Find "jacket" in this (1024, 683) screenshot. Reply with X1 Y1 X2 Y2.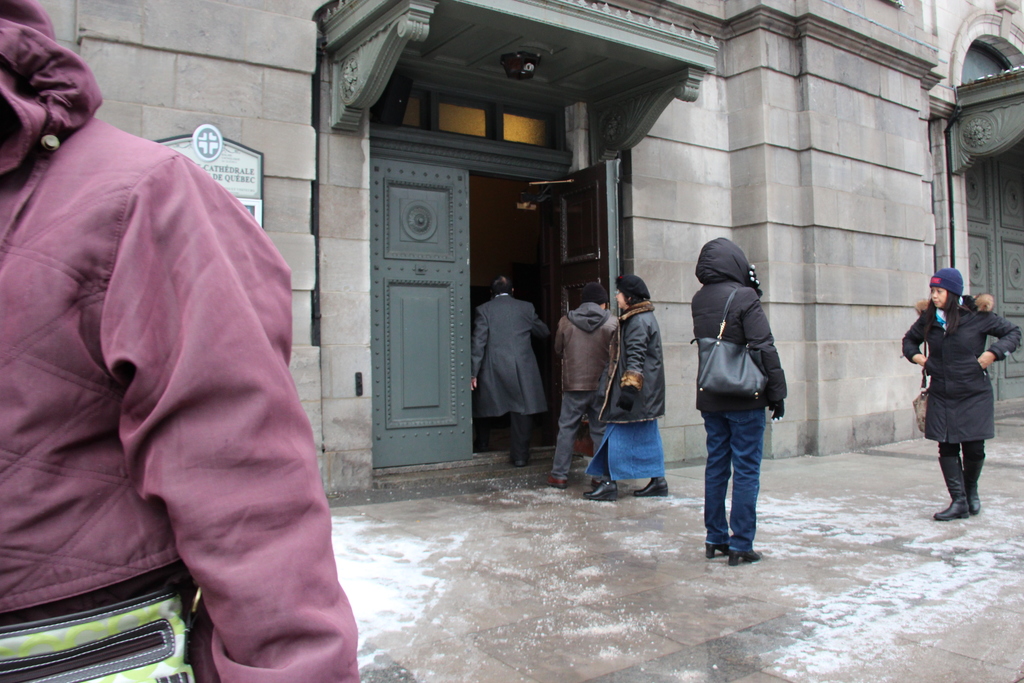
594 298 666 425.
